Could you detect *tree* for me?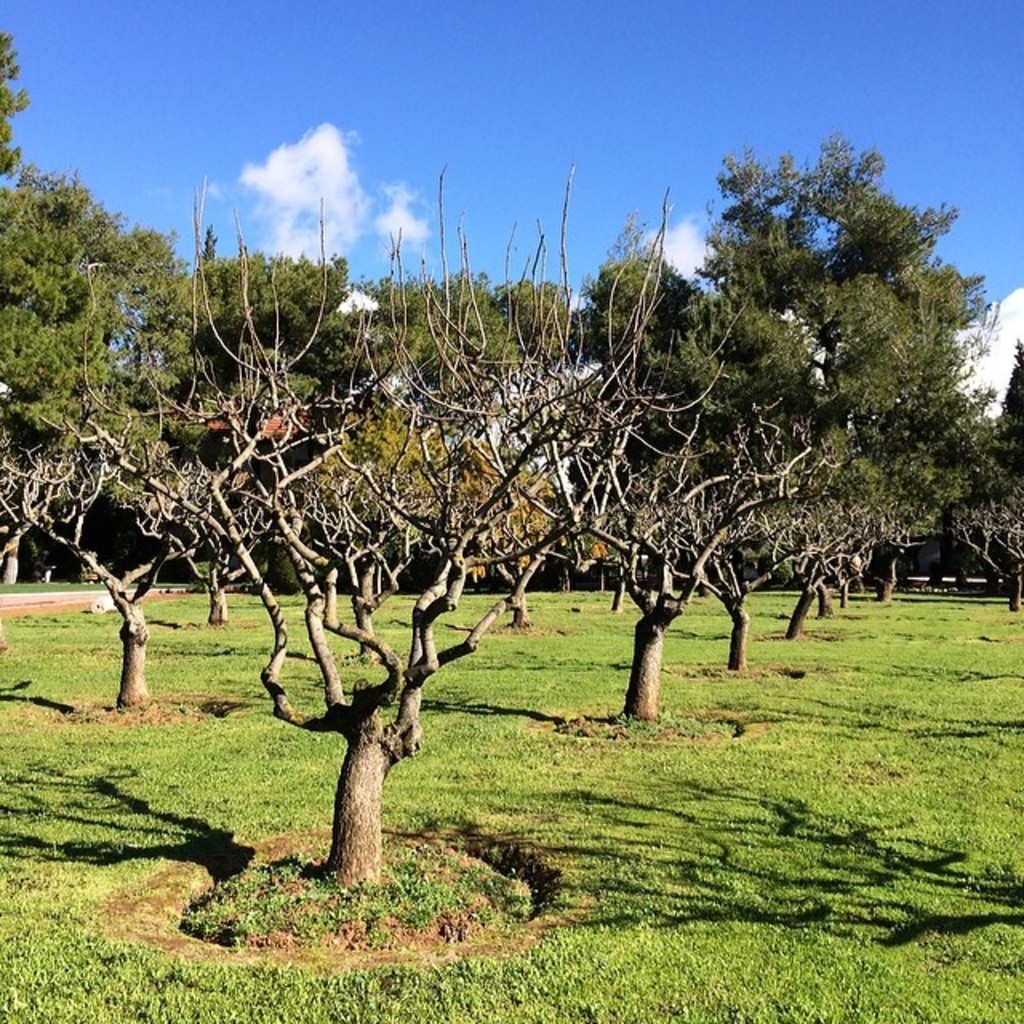
Detection result: box(0, 165, 144, 466).
